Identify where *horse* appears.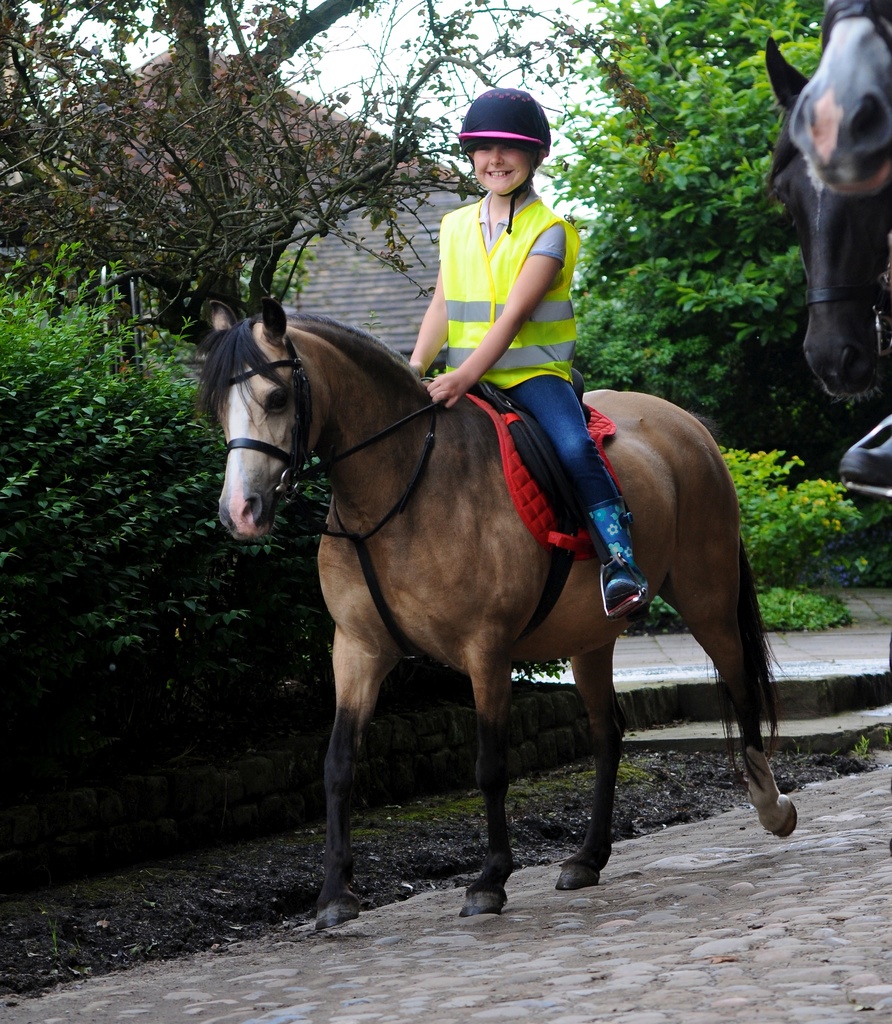
Appears at [x1=786, y1=0, x2=891, y2=200].
